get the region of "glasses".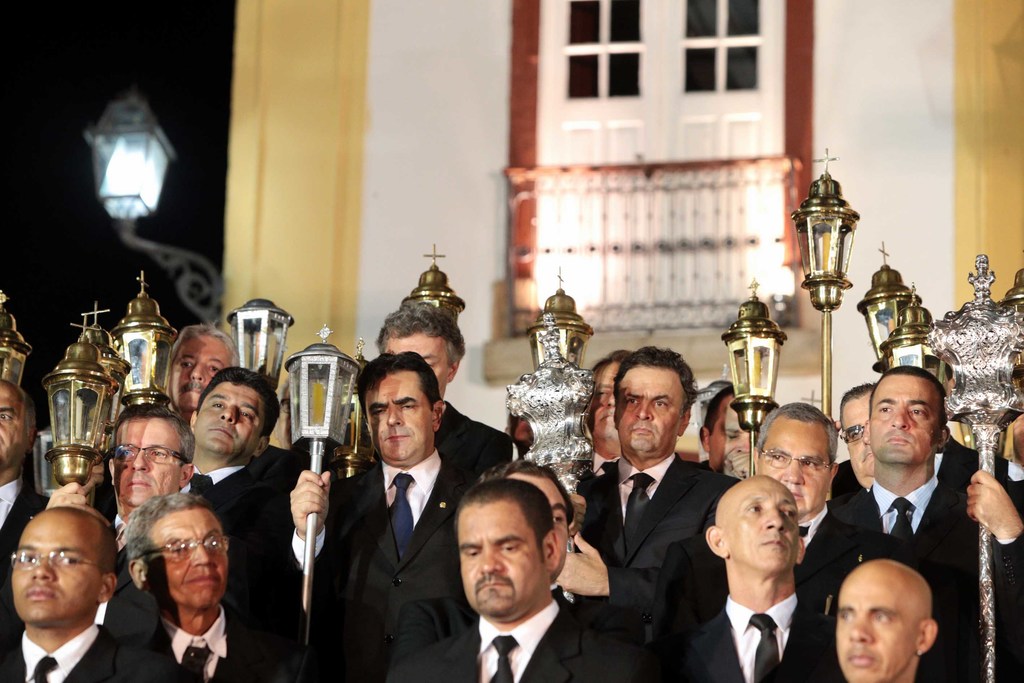
locate(840, 423, 865, 444).
